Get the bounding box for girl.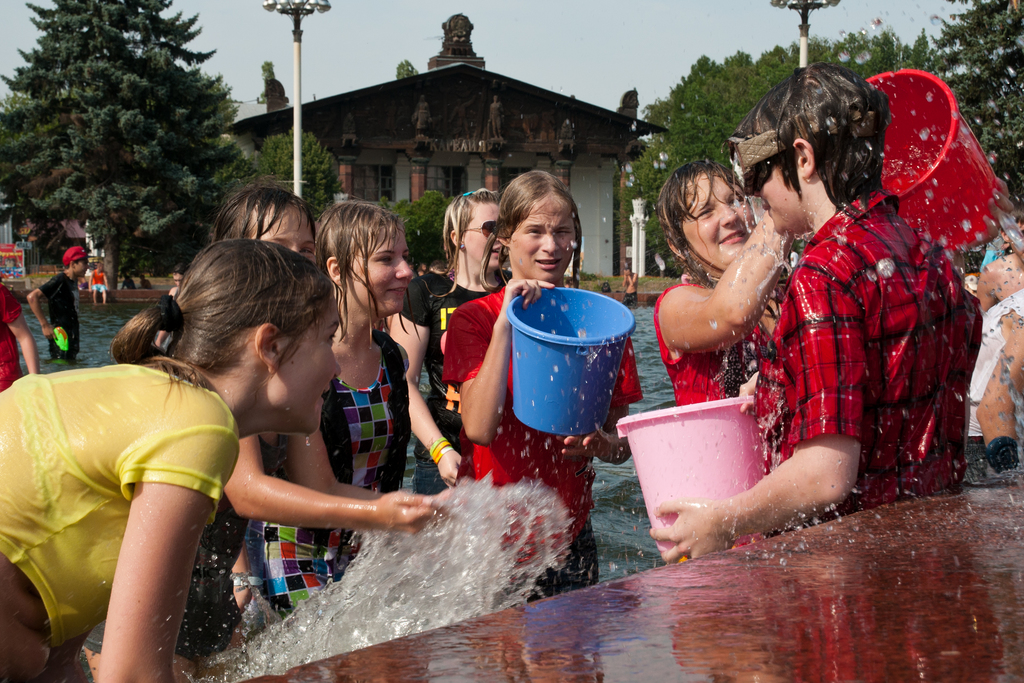
detection(390, 187, 514, 492).
